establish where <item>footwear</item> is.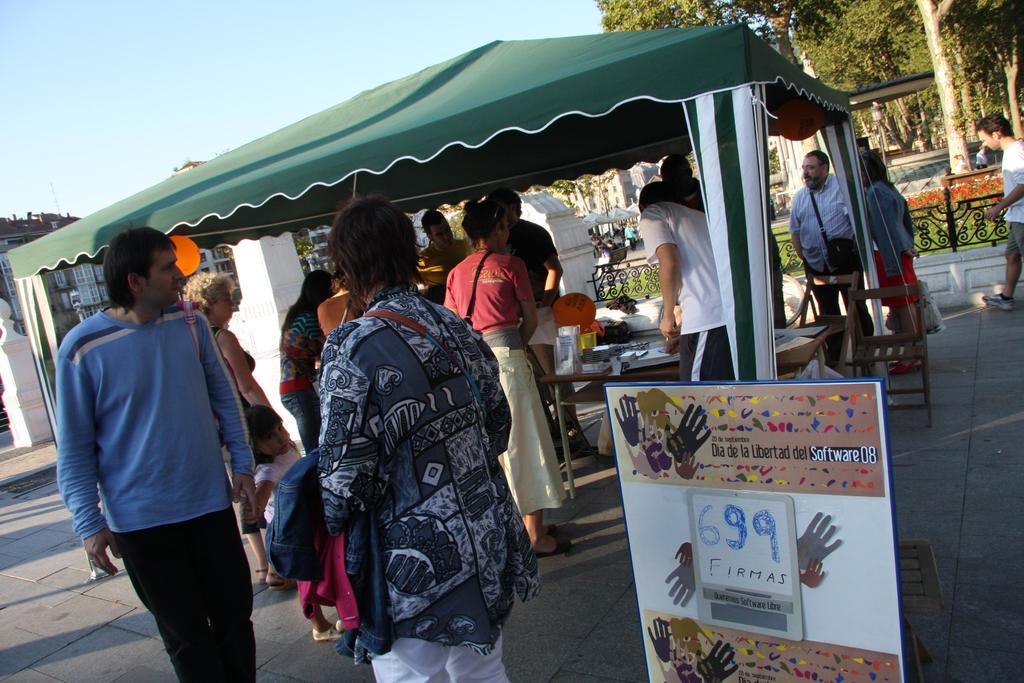
Established at 255/564/277/585.
